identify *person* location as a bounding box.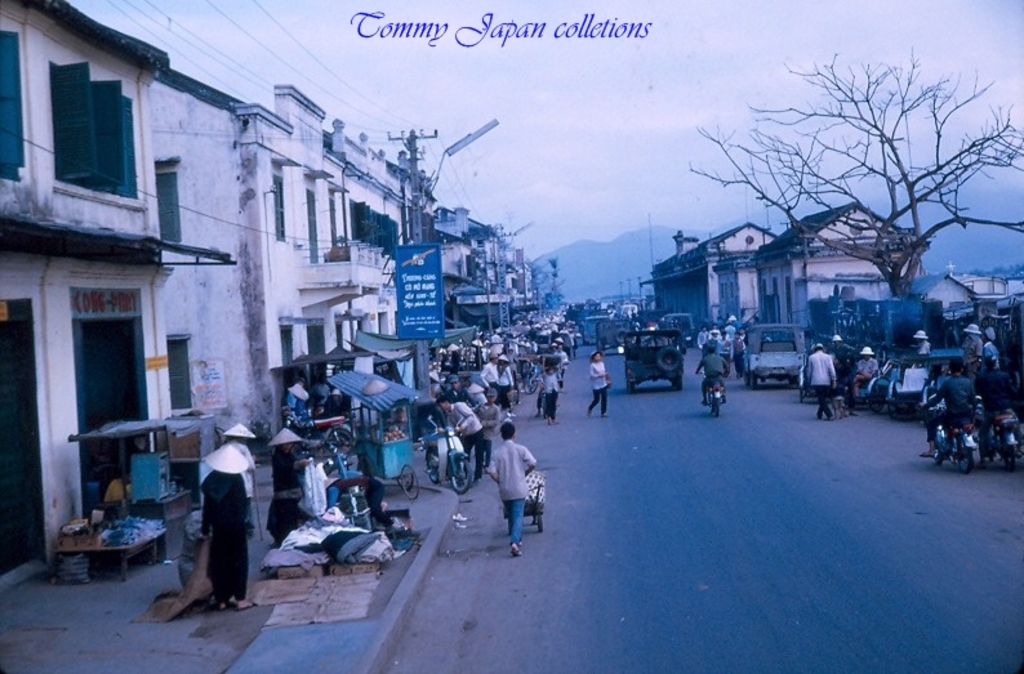
bbox(199, 442, 254, 611).
